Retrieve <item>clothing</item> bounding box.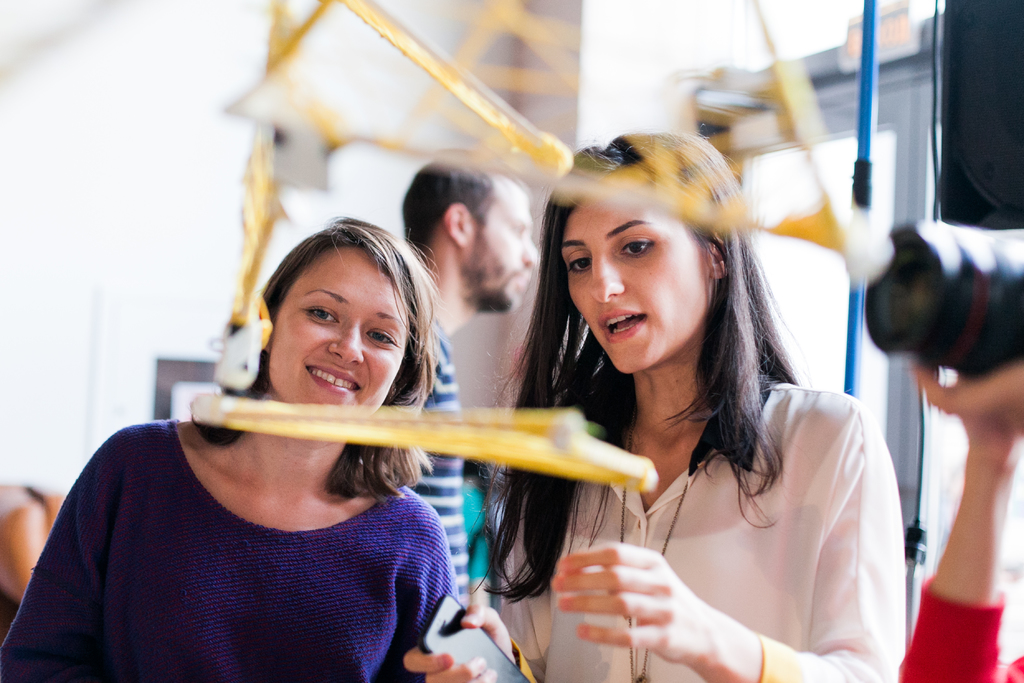
Bounding box: (0, 588, 20, 651).
